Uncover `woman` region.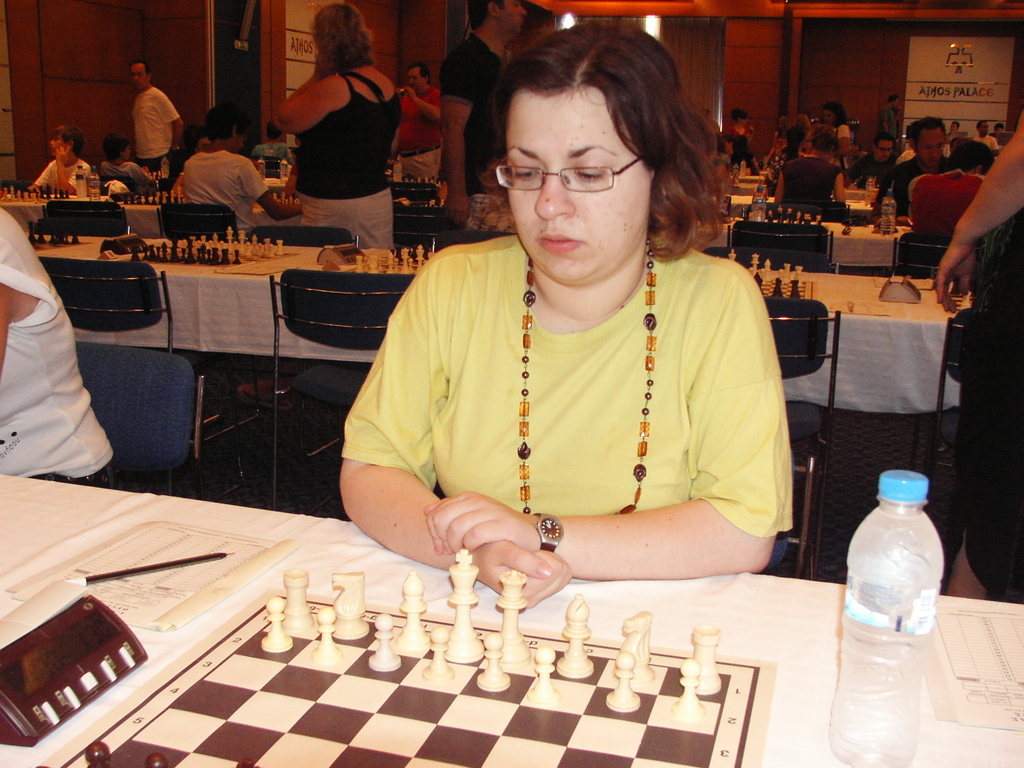
Uncovered: (left=925, top=100, right=1023, bottom=590).
